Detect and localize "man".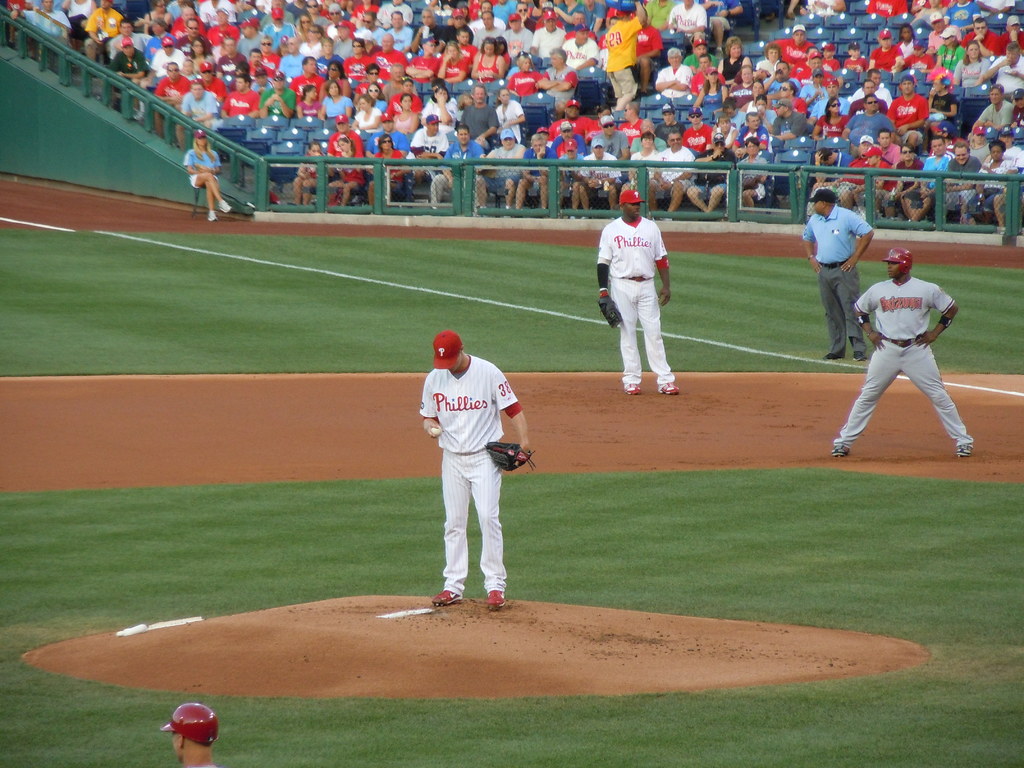
Localized at 332/21/356/58.
